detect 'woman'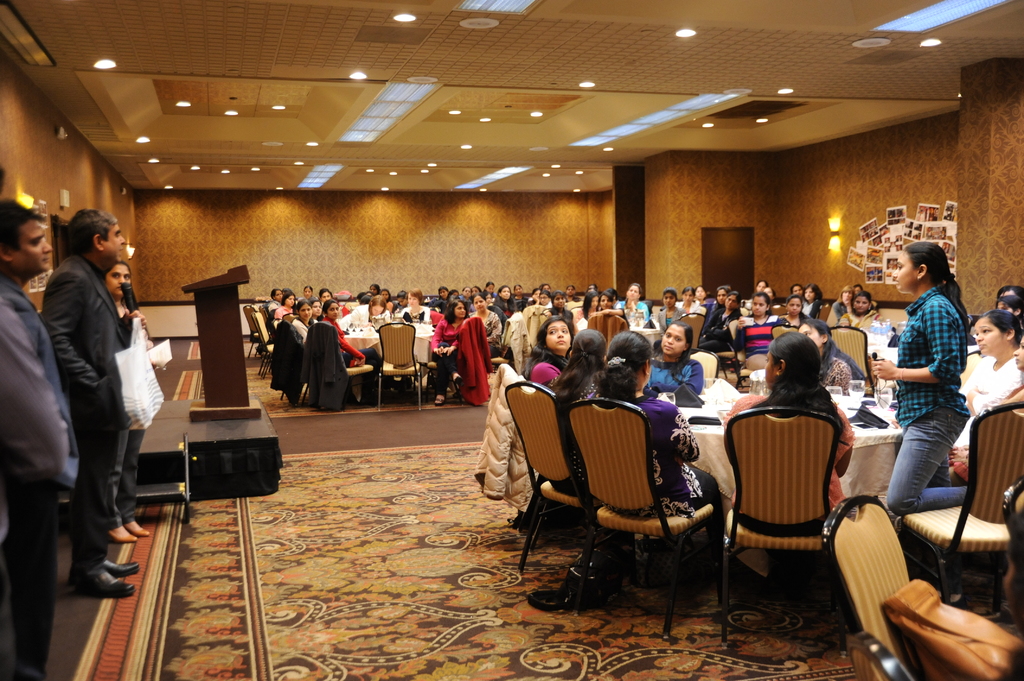
box=[287, 297, 315, 339]
